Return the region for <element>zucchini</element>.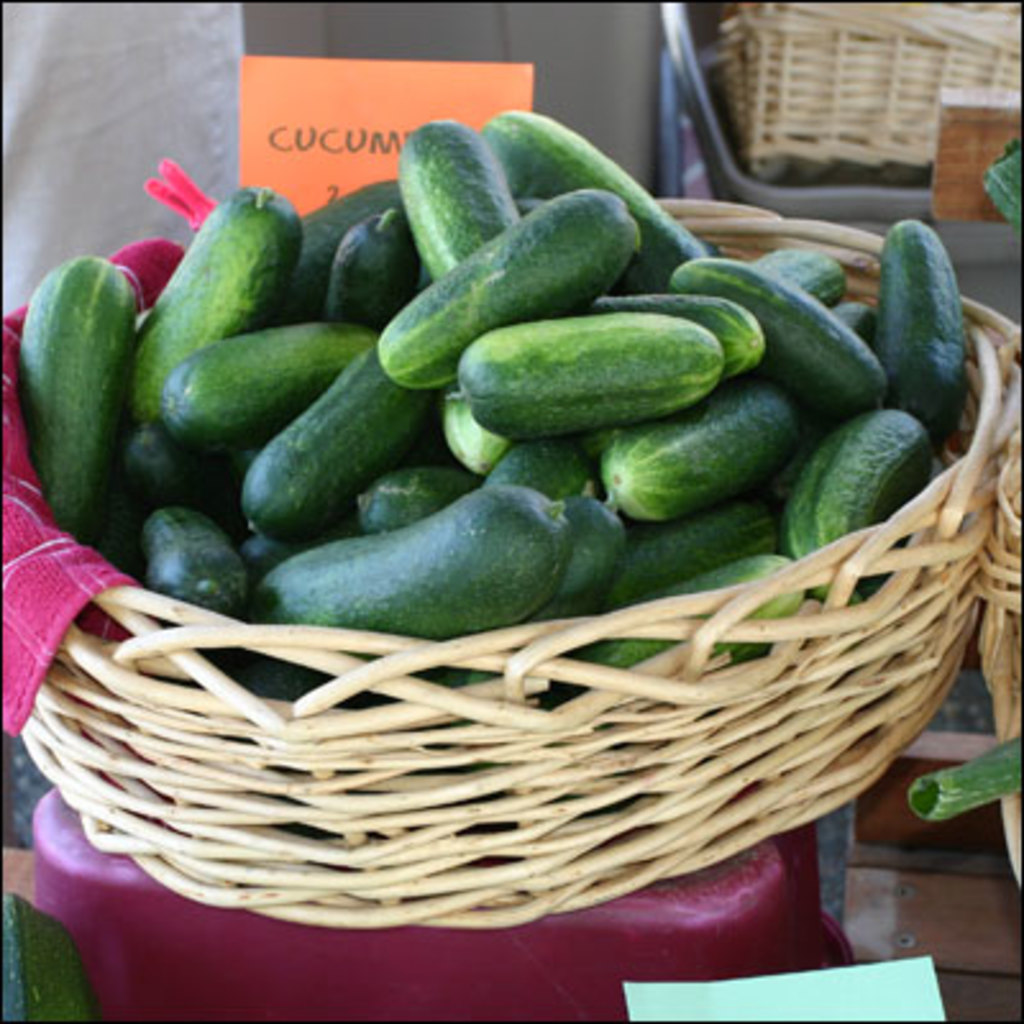
BBox(136, 492, 266, 632).
